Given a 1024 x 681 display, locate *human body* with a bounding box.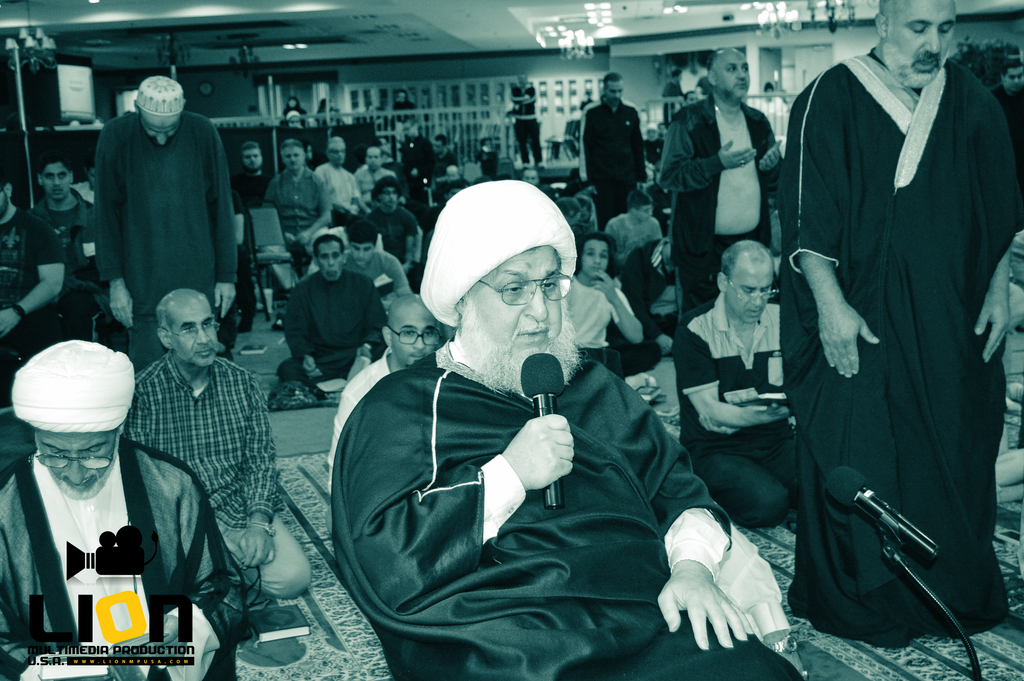
Located: region(573, 227, 666, 395).
